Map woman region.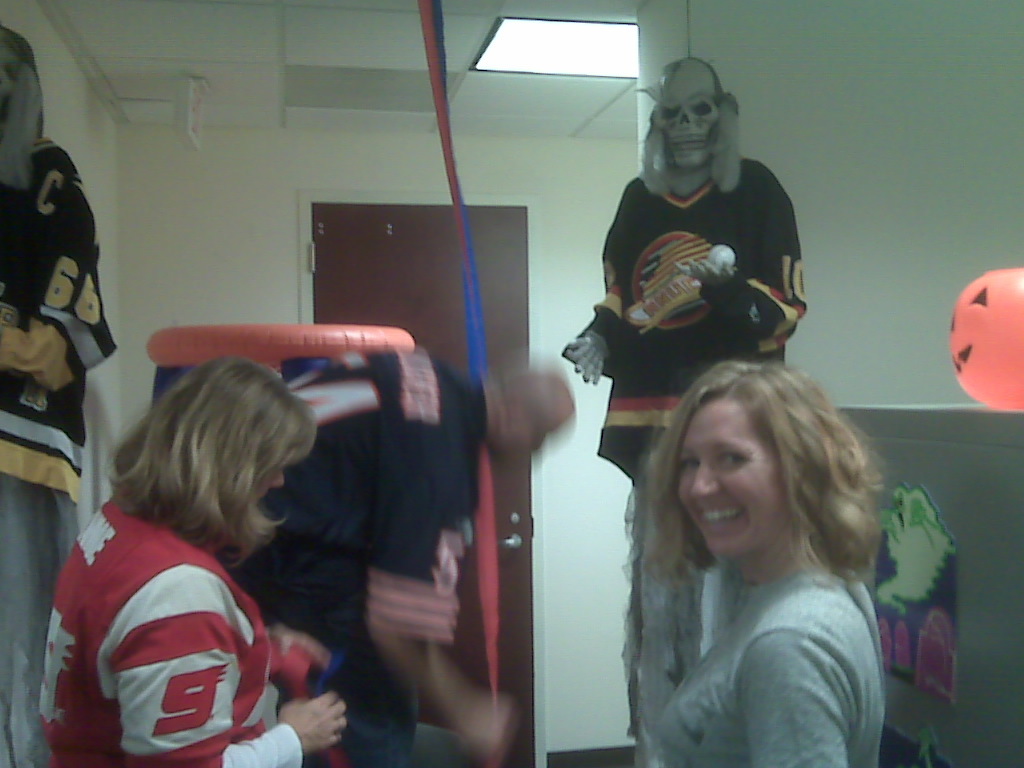
Mapped to crop(32, 356, 348, 767).
